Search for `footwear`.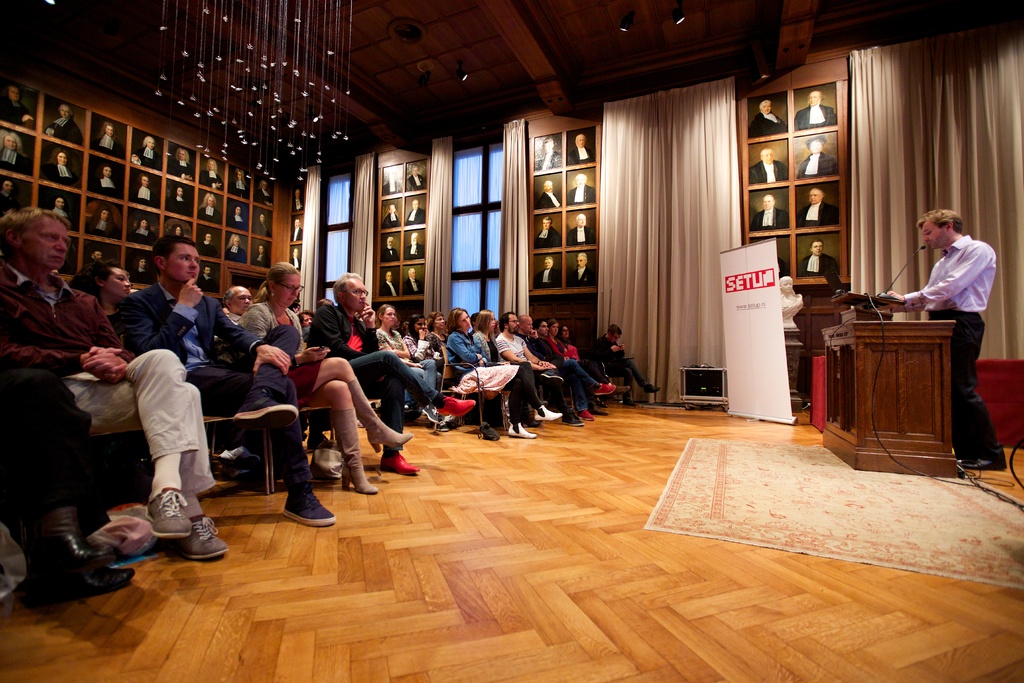
Found at BBox(433, 418, 451, 432).
